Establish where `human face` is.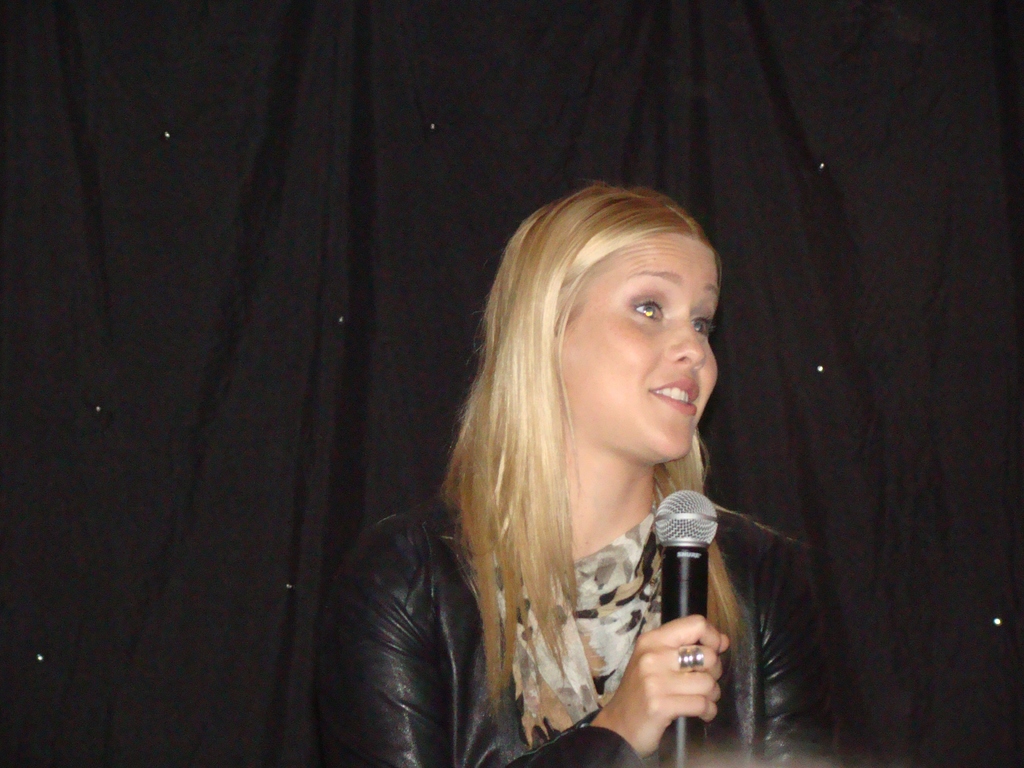
Established at bbox(564, 237, 719, 458).
